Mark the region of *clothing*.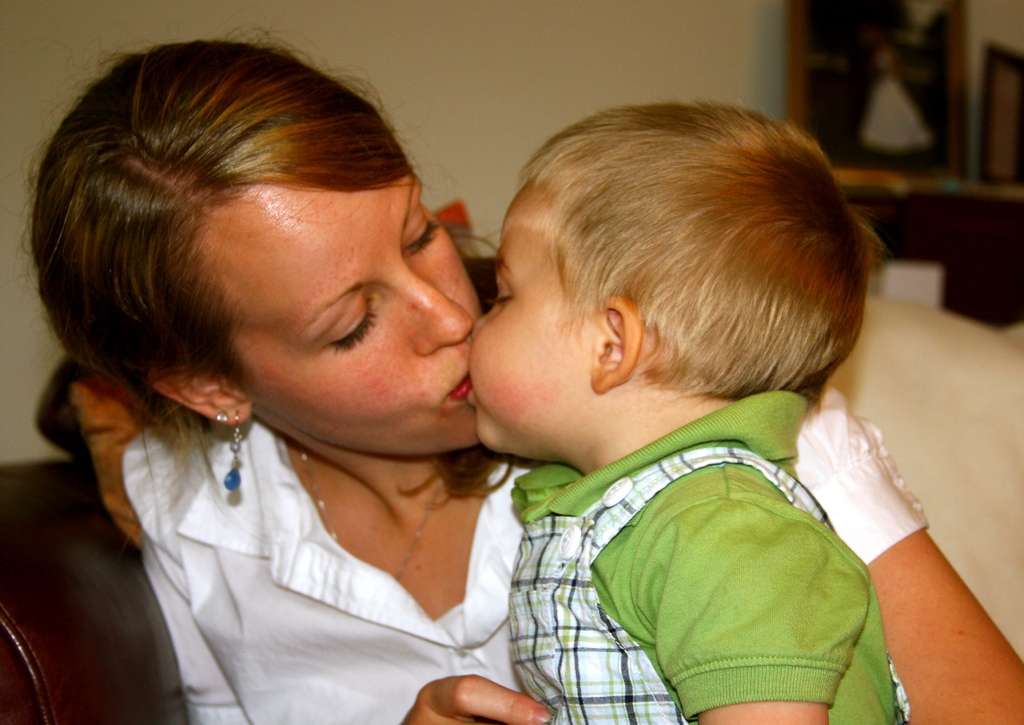
Region: (116,417,536,724).
